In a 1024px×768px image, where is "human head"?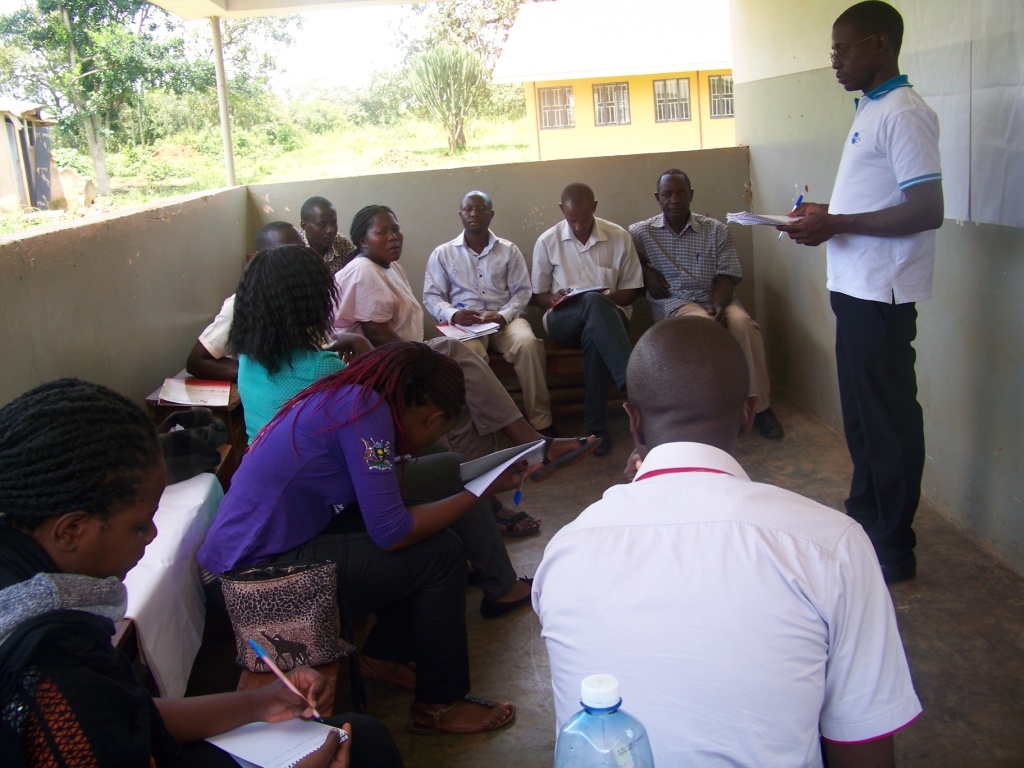
353:340:466:459.
